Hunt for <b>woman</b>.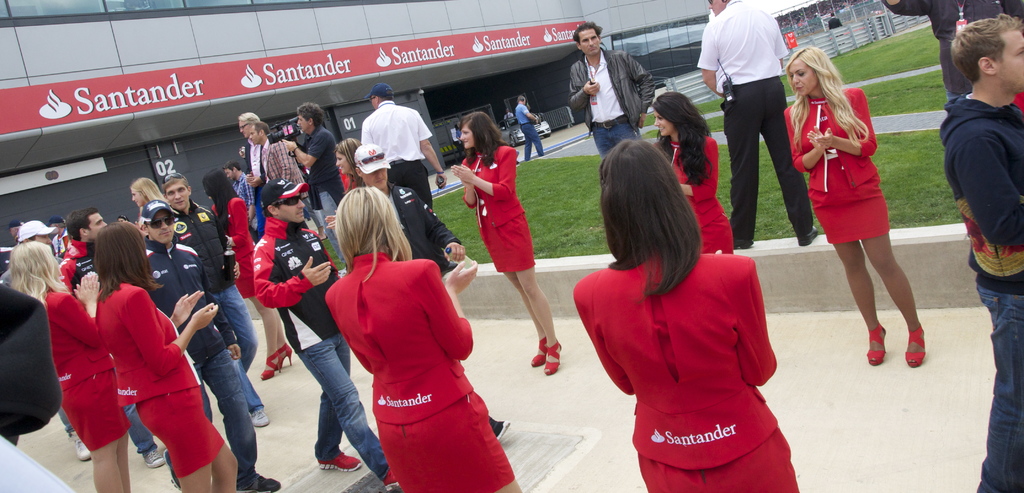
Hunted down at <box>337,141,365,191</box>.
